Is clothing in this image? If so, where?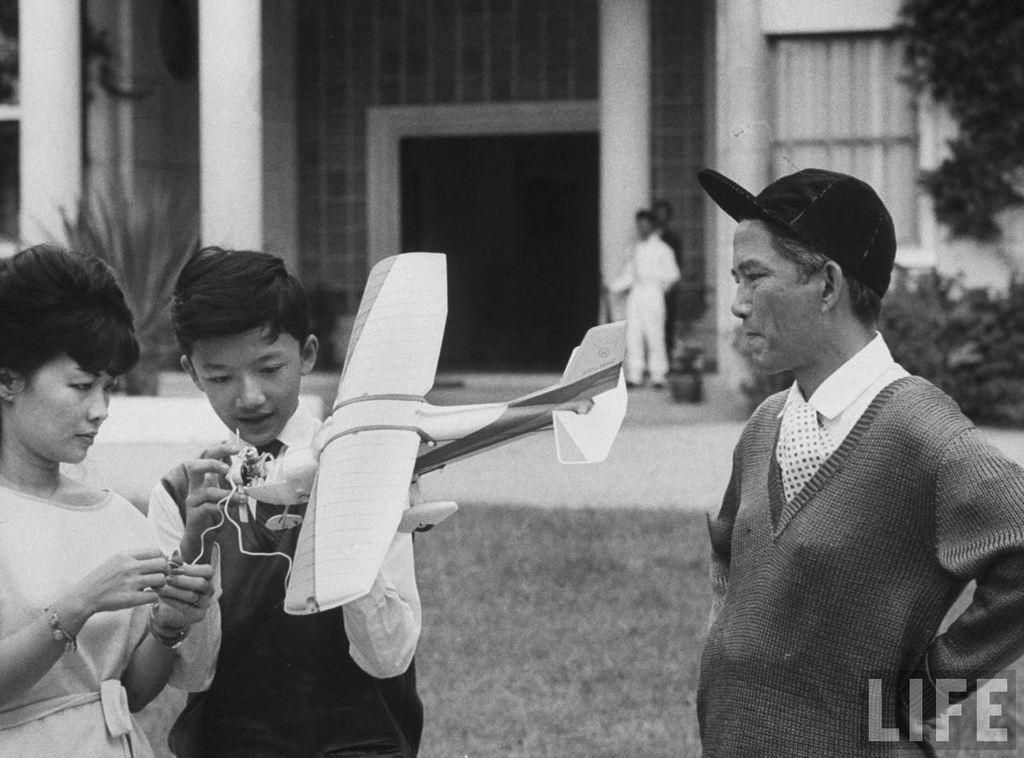
Yes, at (694, 295, 1002, 757).
